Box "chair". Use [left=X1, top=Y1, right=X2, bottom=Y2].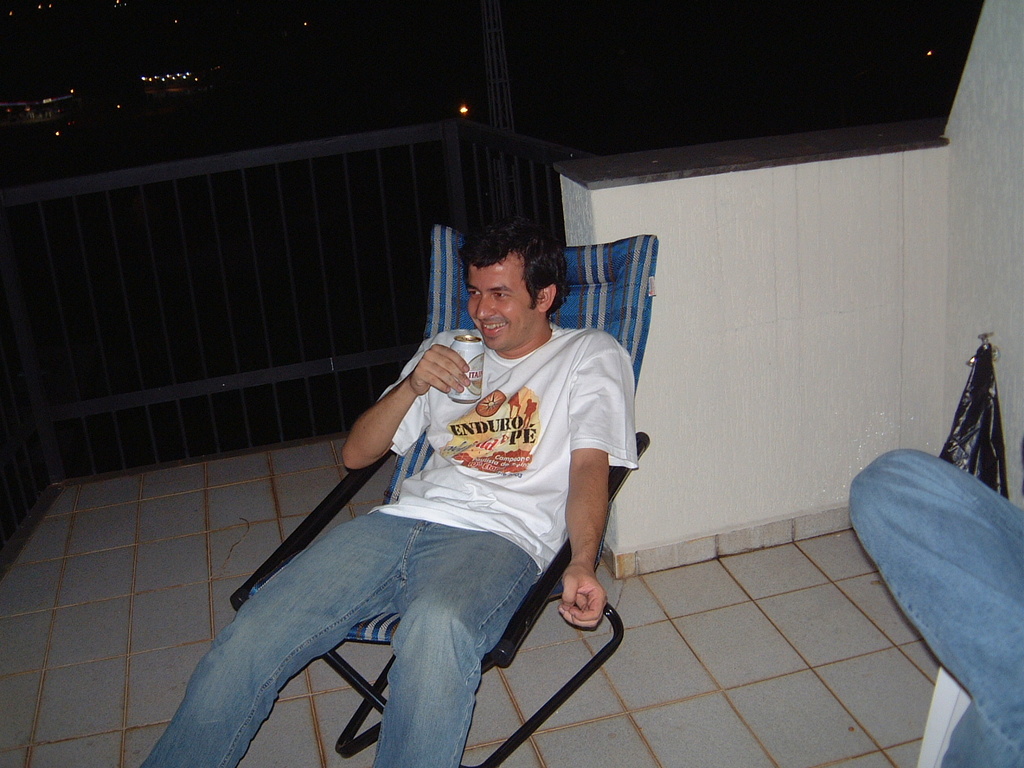
[left=229, top=225, right=657, bottom=767].
